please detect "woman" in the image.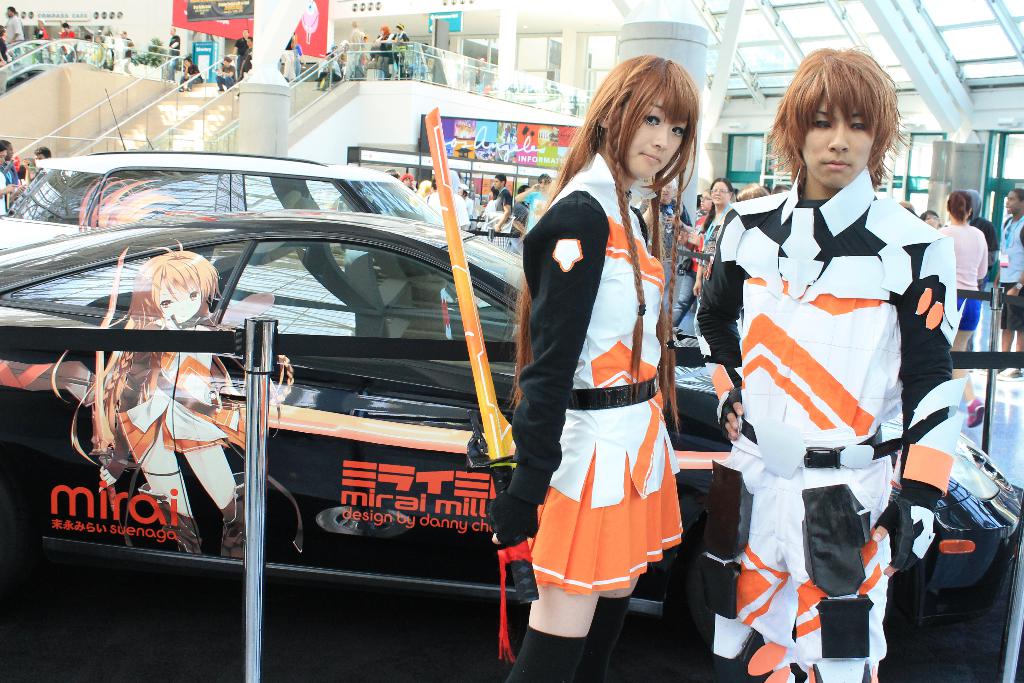
(373, 22, 400, 76).
